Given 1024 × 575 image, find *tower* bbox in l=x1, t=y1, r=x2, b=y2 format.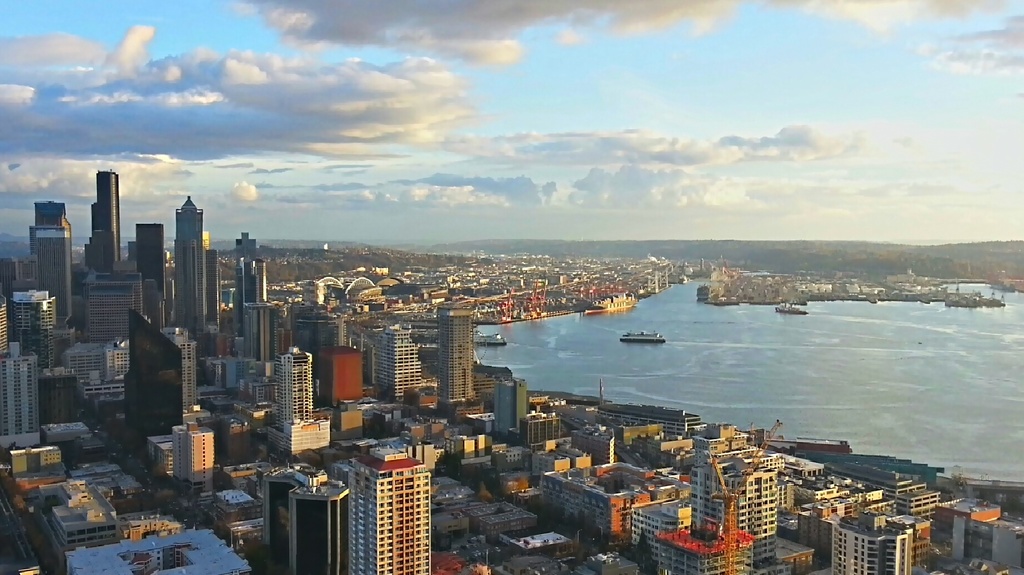
l=830, t=499, r=927, b=574.
